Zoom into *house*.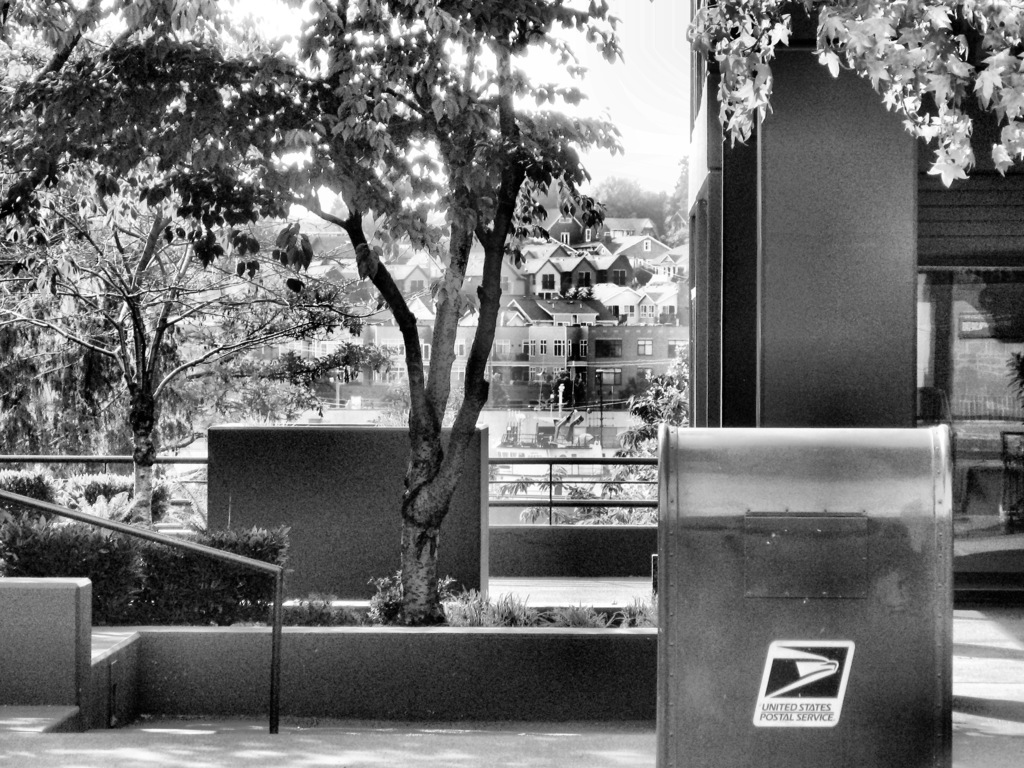
Zoom target: region(602, 254, 635, 284).
